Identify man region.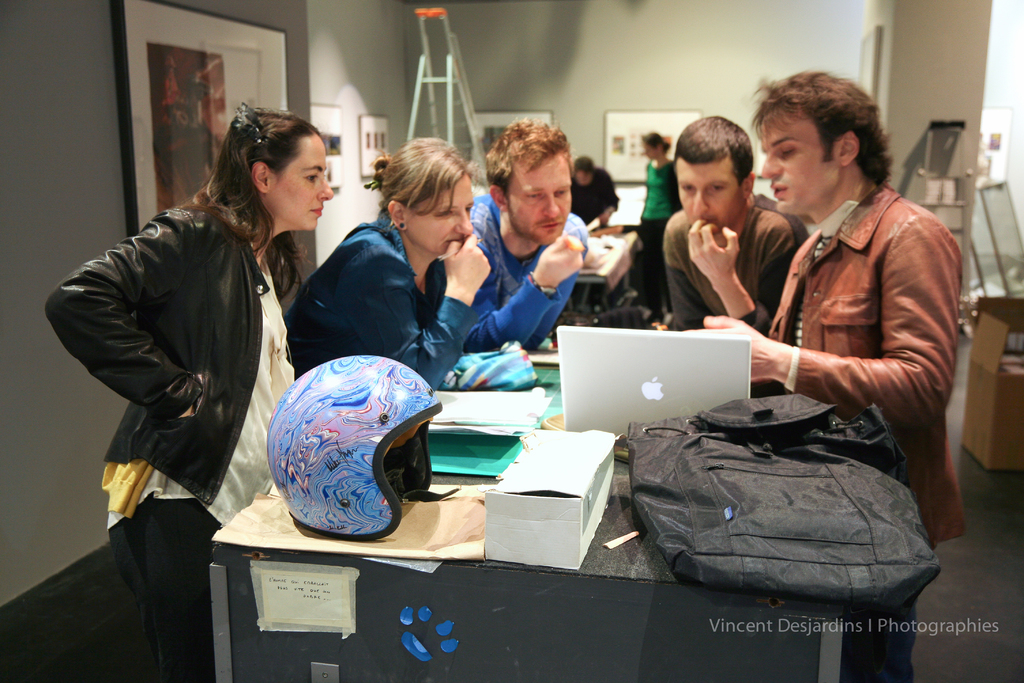
Region: detection(467, 118, 592, 352).
